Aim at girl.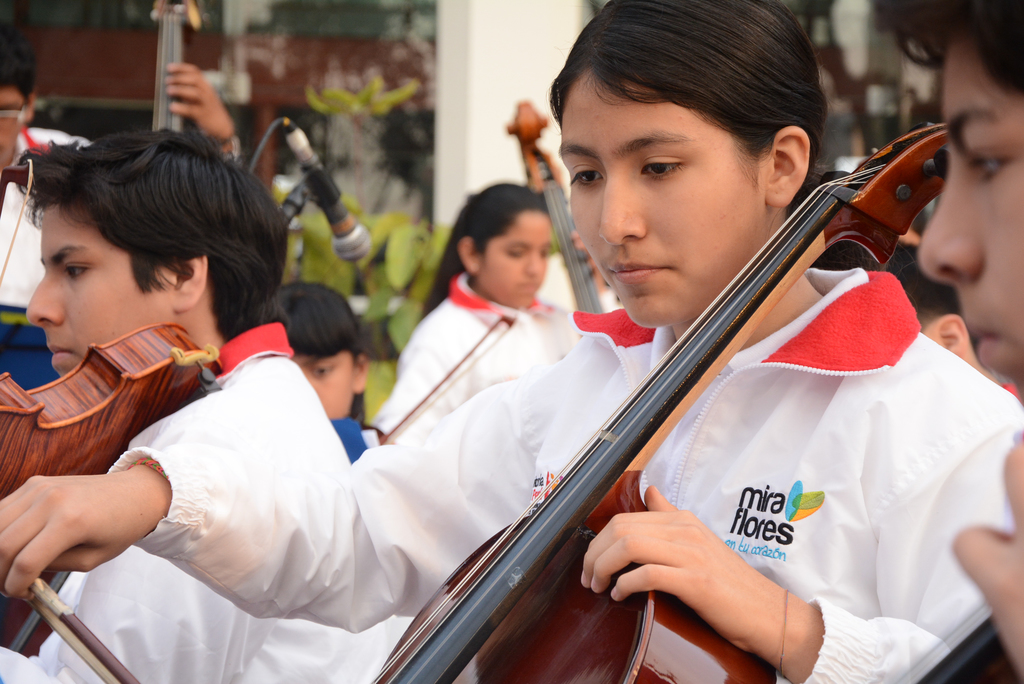
Aimed at [376,182,575,445].
